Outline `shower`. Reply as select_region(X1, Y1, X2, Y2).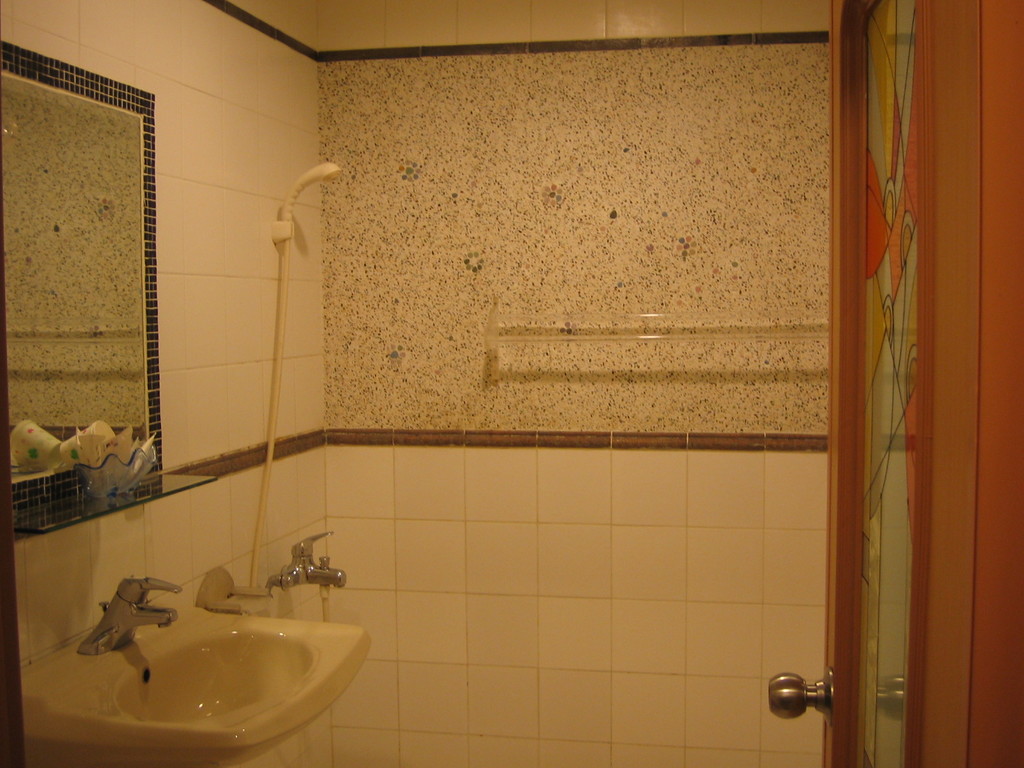
select_region(270, 163, 340, 241).
